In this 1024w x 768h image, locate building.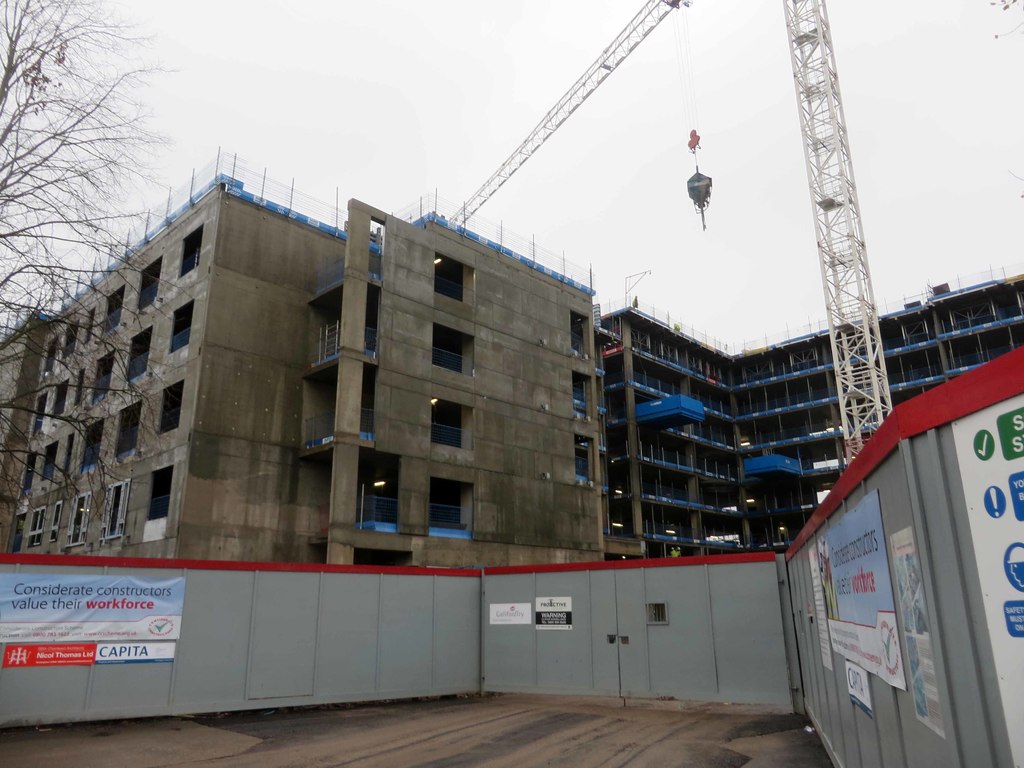
Bounding box: bbox(0, 307, 51, 553).
